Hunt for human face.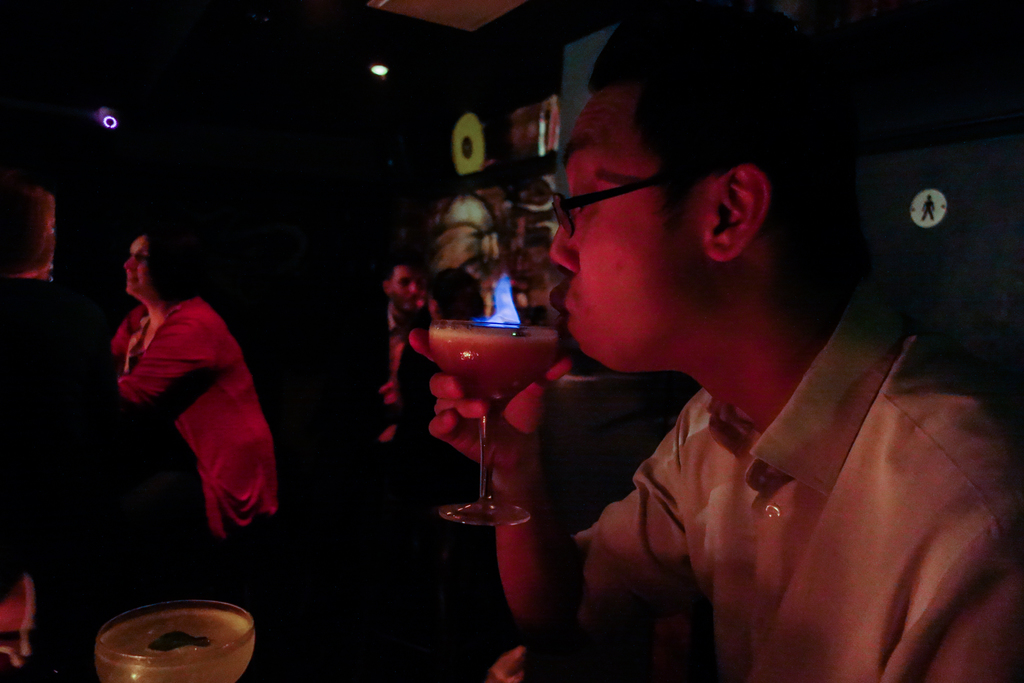
Hunted down at [124,234,148,297].
